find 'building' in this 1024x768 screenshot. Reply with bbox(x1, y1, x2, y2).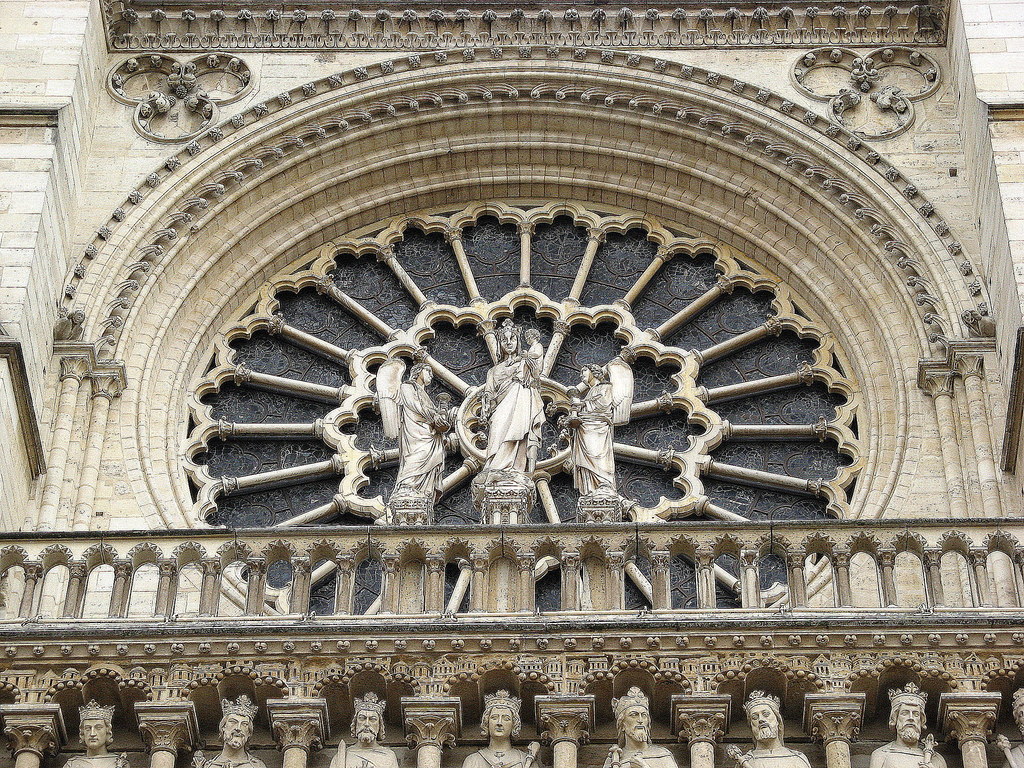
bbox(0, 0, 1023, 767).
